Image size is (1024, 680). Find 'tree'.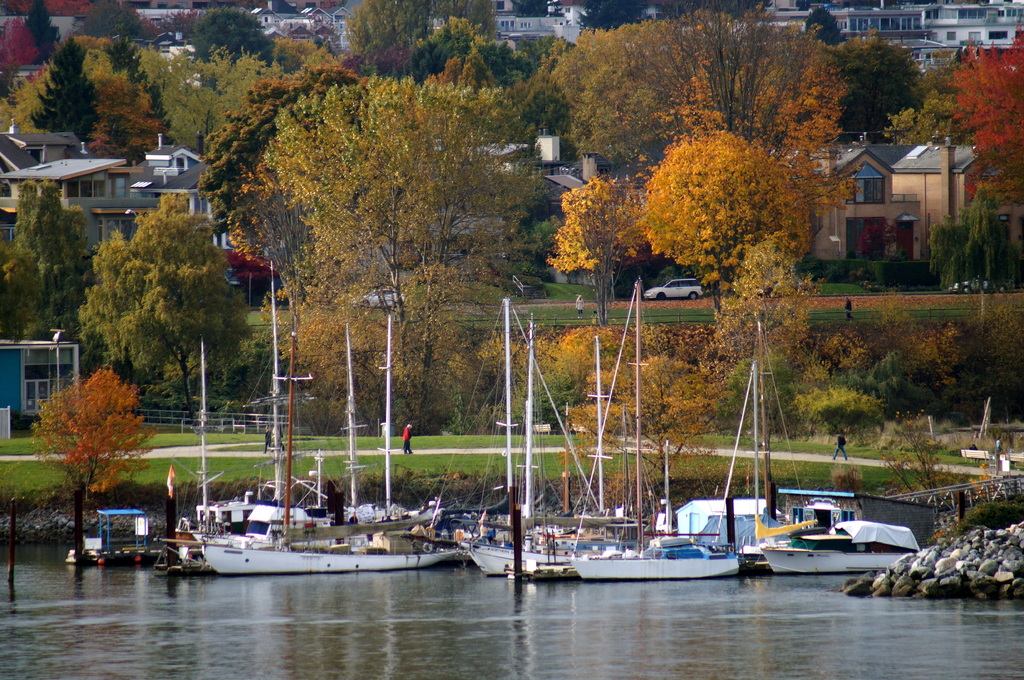
x1=182 y1=0 x2=289 y2=77.
